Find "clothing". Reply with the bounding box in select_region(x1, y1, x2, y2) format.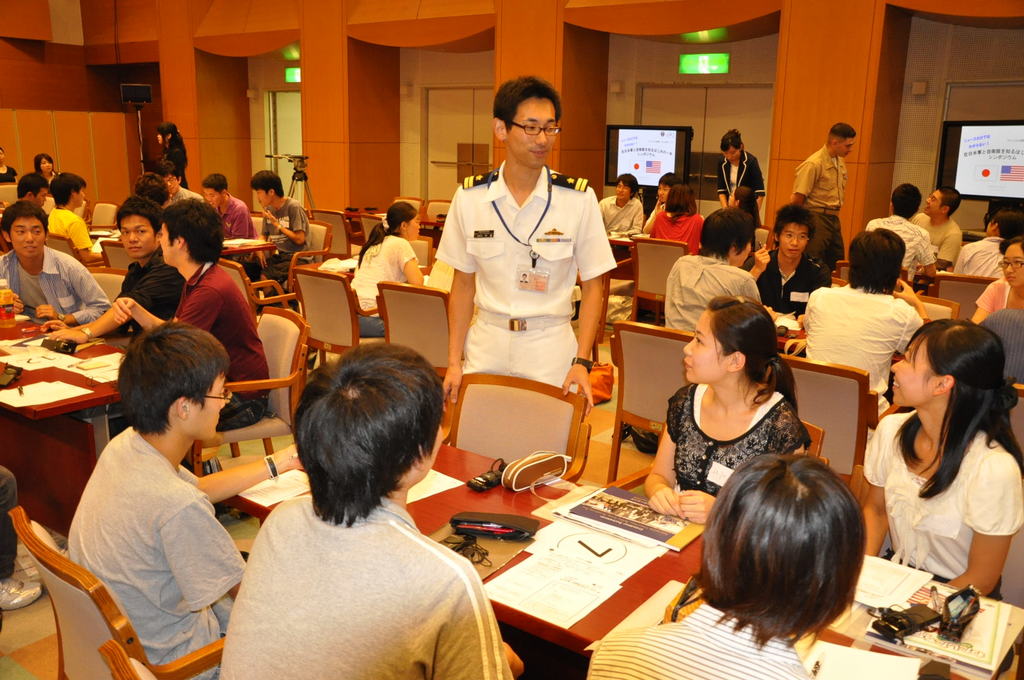
select_region(650, 207, 708, 252).
